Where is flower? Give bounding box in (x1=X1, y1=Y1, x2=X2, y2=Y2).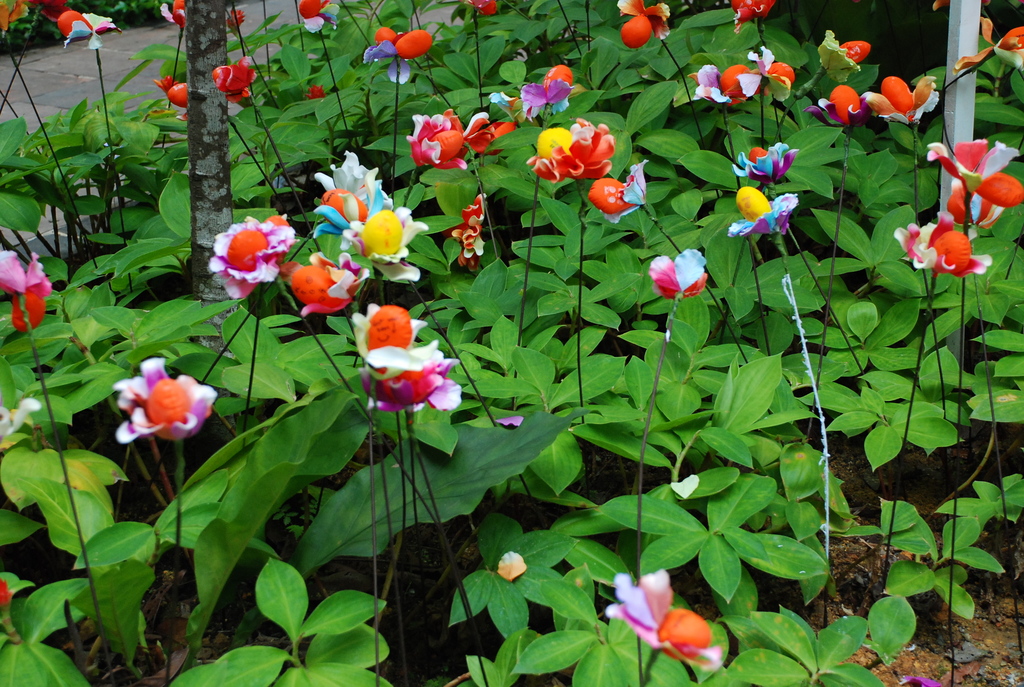
(x1=733, y1=0, x2=774, y2=22).
